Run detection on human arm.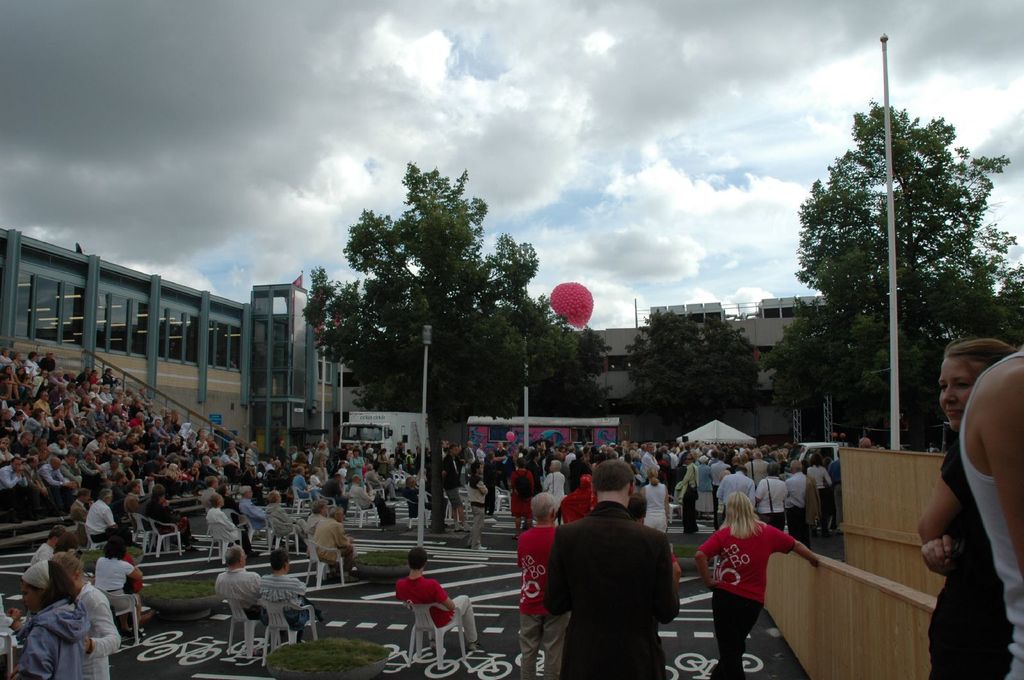
Result: 983:360:1023:572.
